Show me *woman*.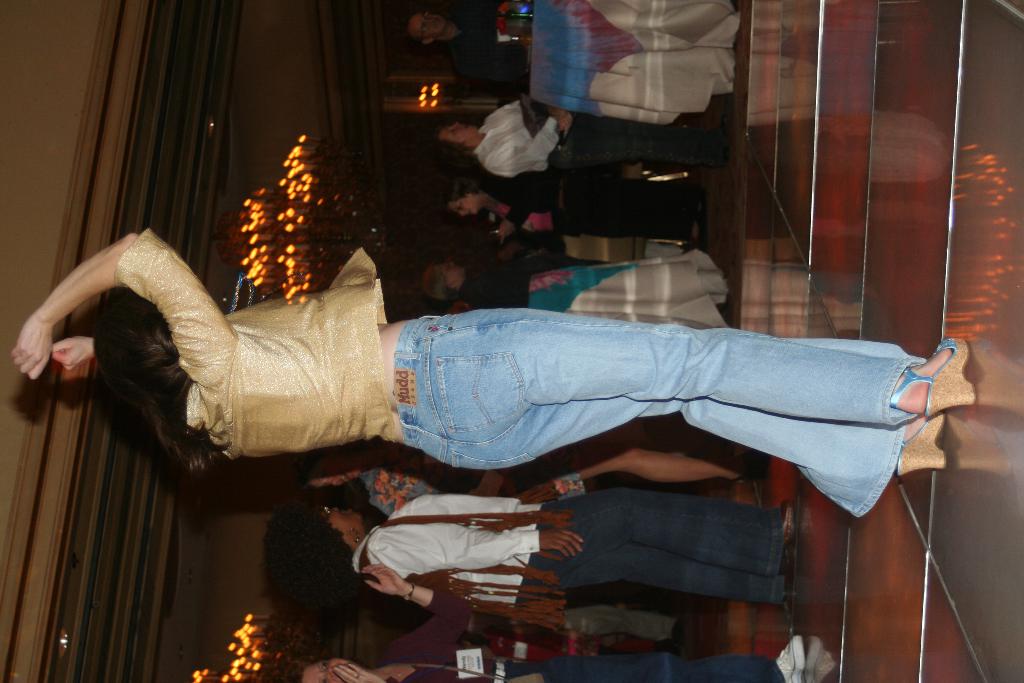
*woman* is here: {"x1": 438, "y1": 170, "x2": 701, "y2": 251}.
